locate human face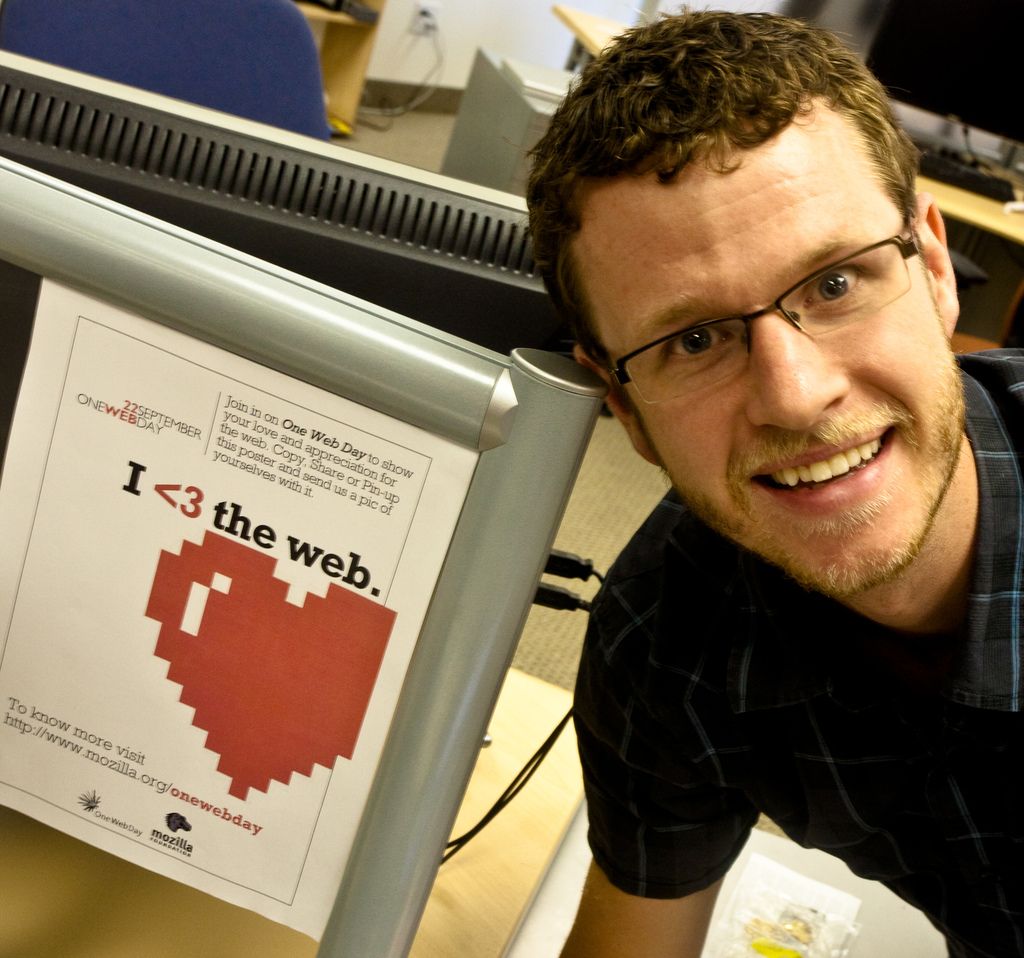
(x1=568, y1=110, x2=970, y2=595)
